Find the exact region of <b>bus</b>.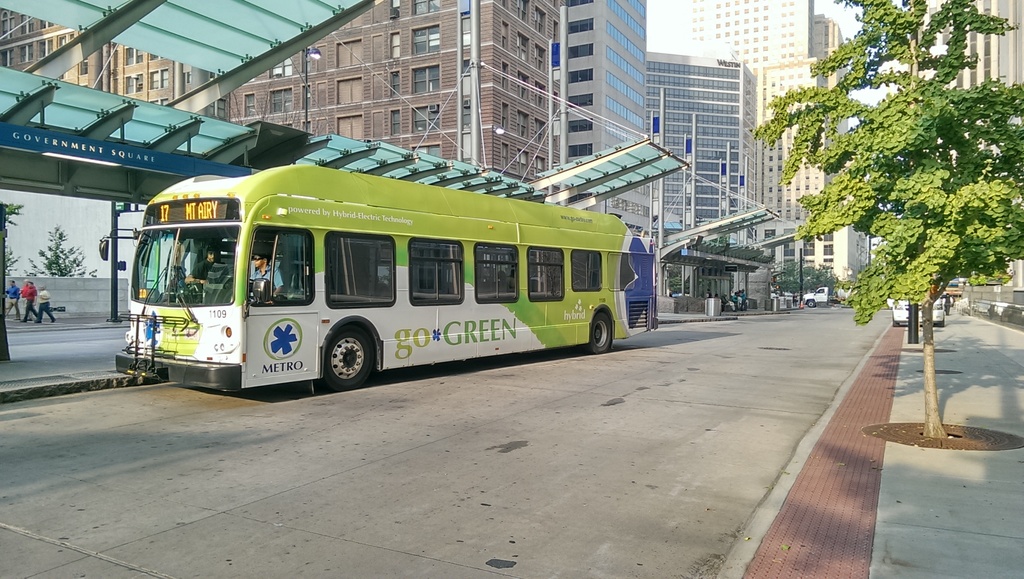
Exact region: bbox(96, 159, 666, 393).
